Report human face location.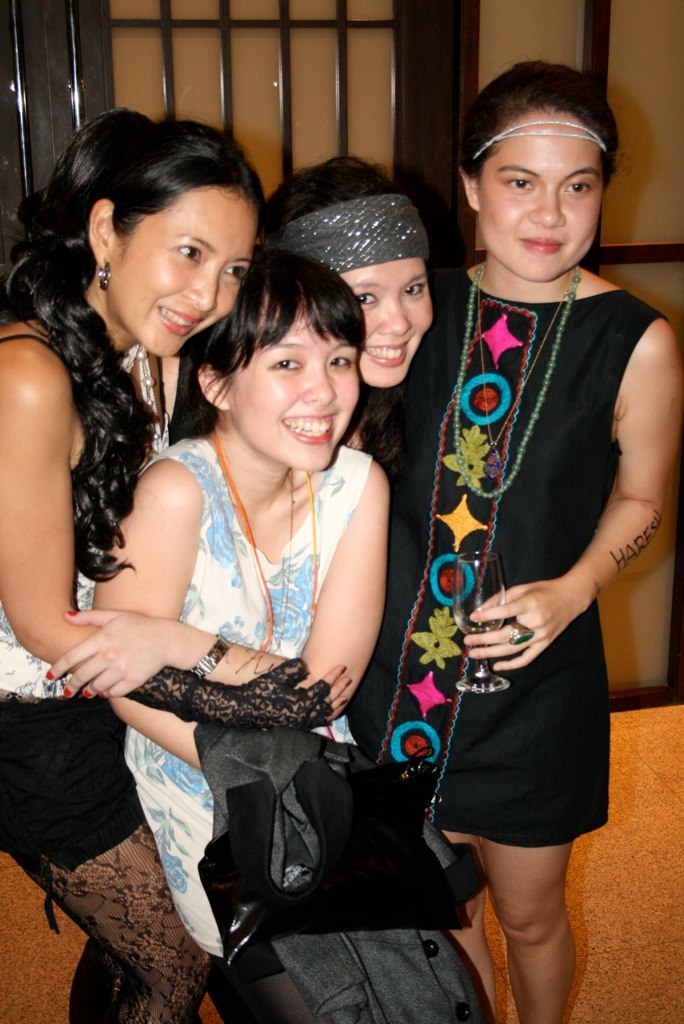
Report: [x1=480, y1=109, x2=608, y2=283].
